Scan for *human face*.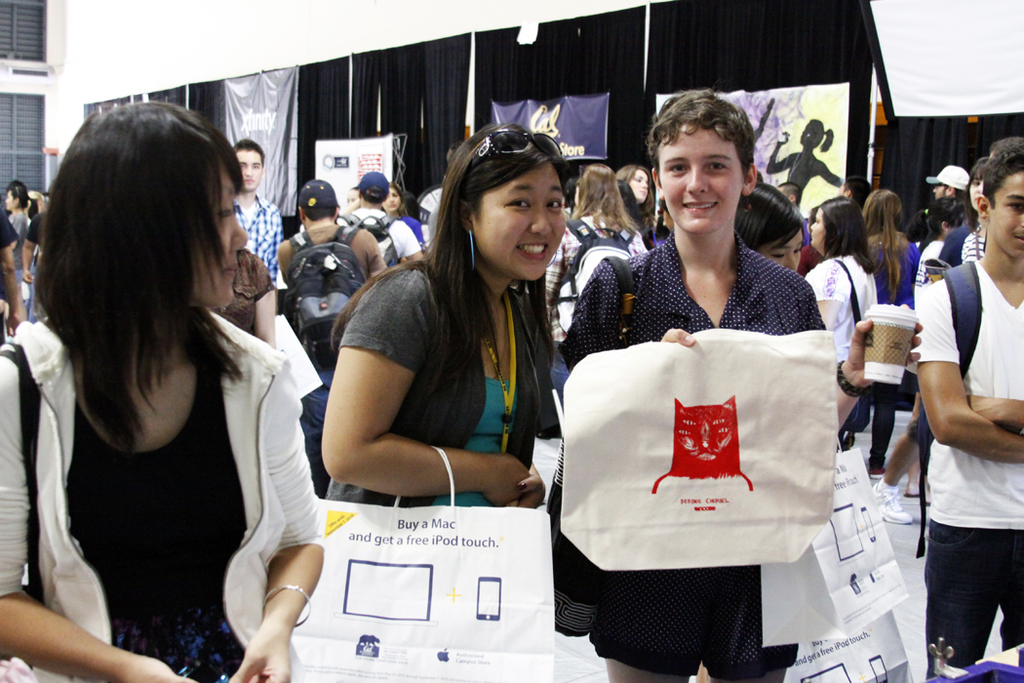
Scan result: l=190, t=178, r=249, b=307.
